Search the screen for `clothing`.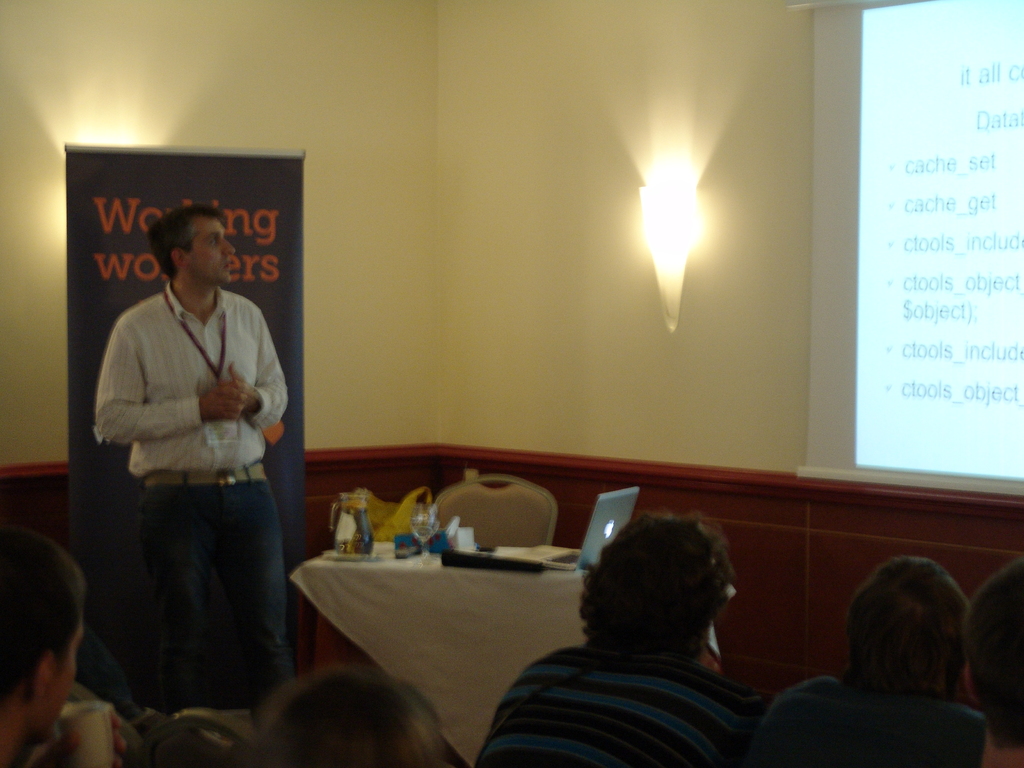
Found at locate(756, 669, 984, 767).
